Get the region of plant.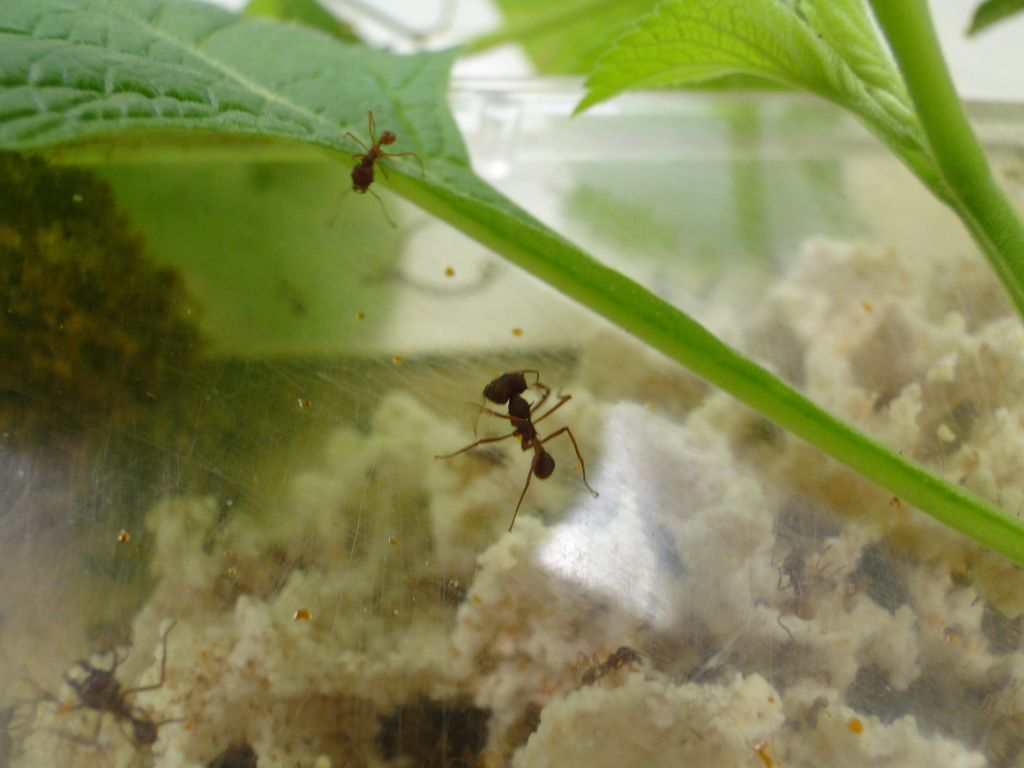
(left=0, top=0, right=1023, bottom=569).
